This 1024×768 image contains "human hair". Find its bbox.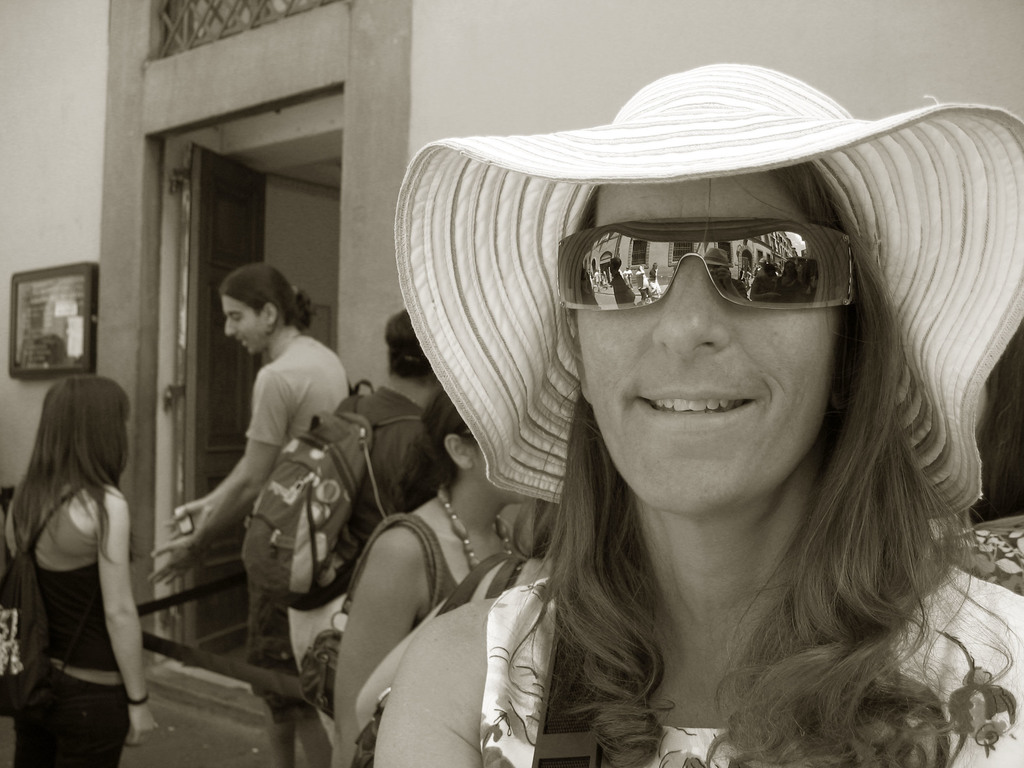
(x1=18, y1=374, x2=129, y2=579).
